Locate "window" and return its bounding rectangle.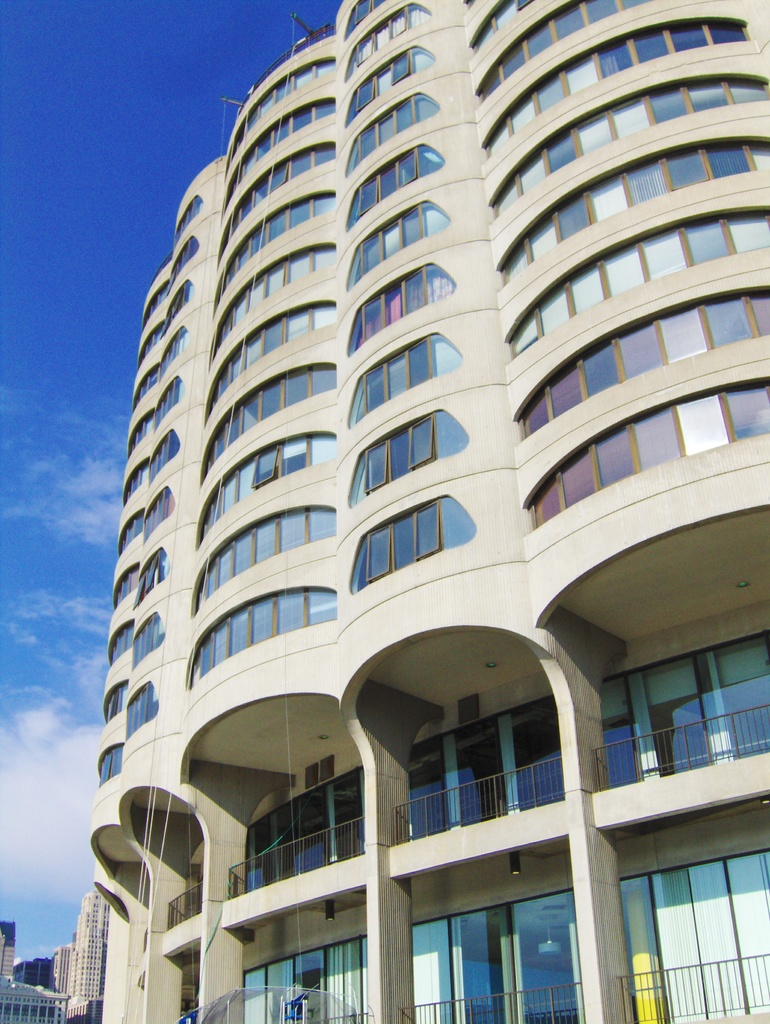
pyautogui.locateOnScreen(348, 197, 448, 288).
